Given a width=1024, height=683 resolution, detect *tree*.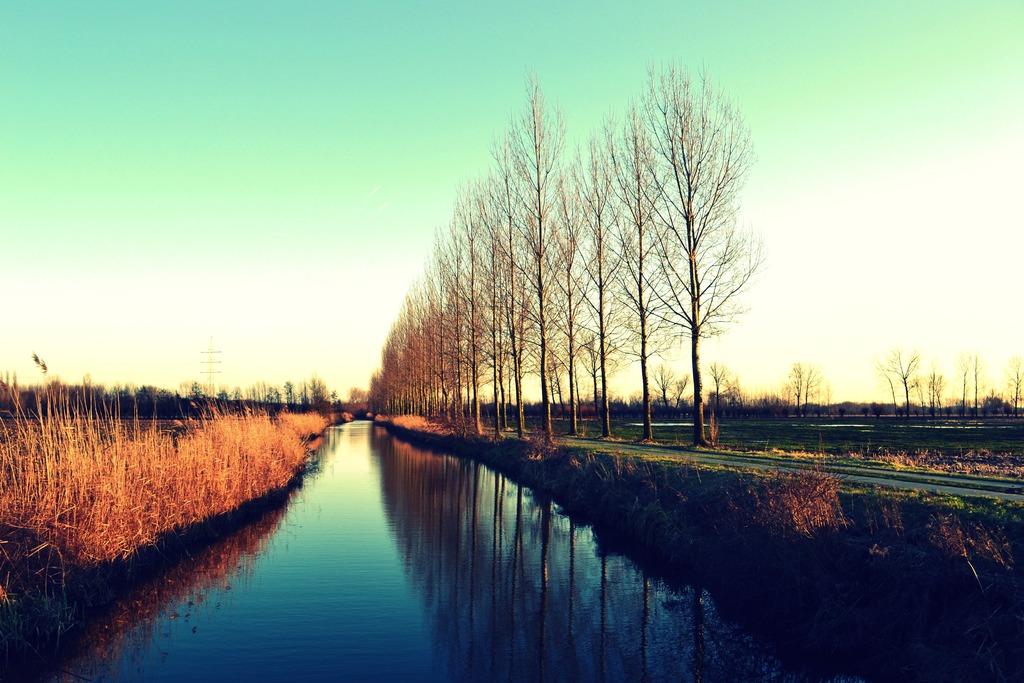
[left=564, top=133, right=641, bottom=440].
